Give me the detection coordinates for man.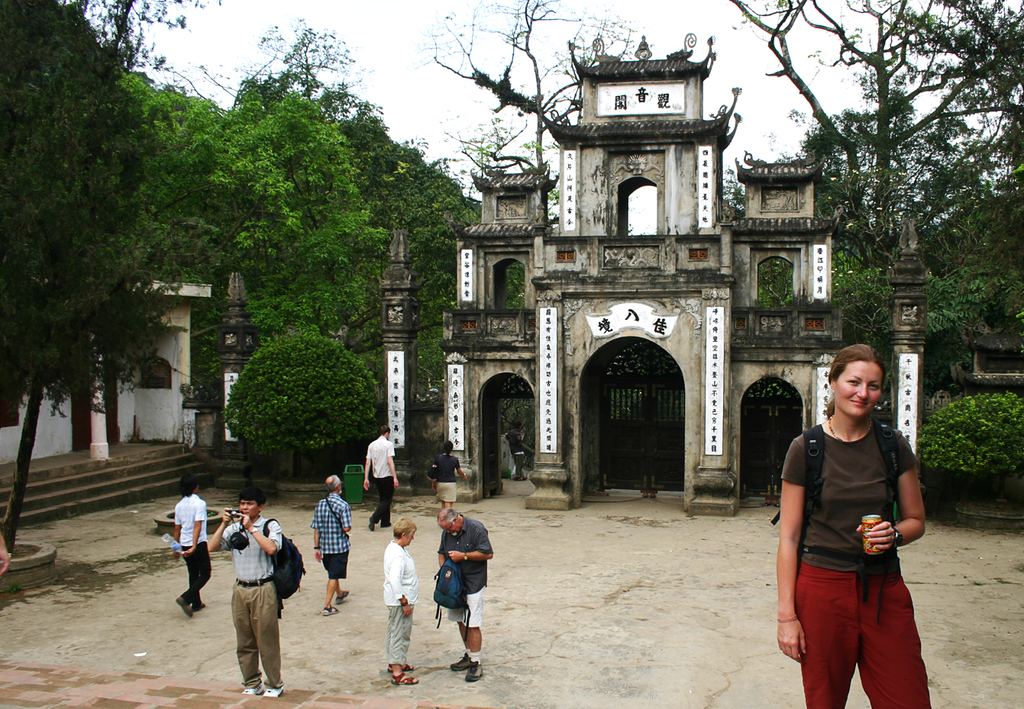
(316, 473, 348, 615).
